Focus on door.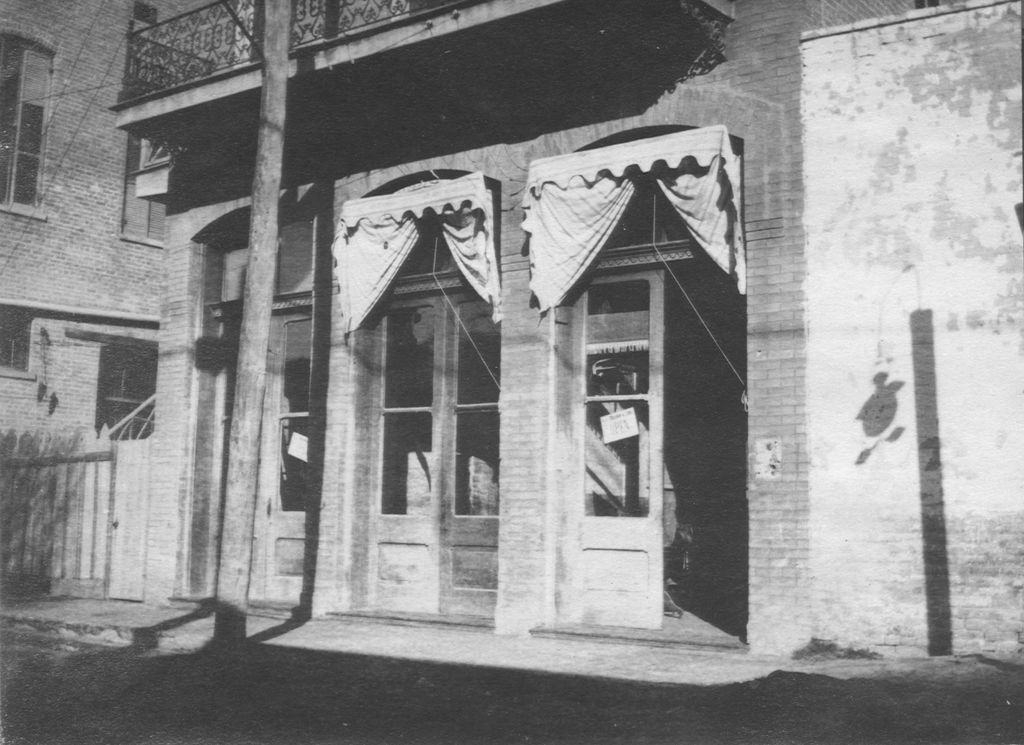
Focused at bbox=[214, 309, 316, 616].
